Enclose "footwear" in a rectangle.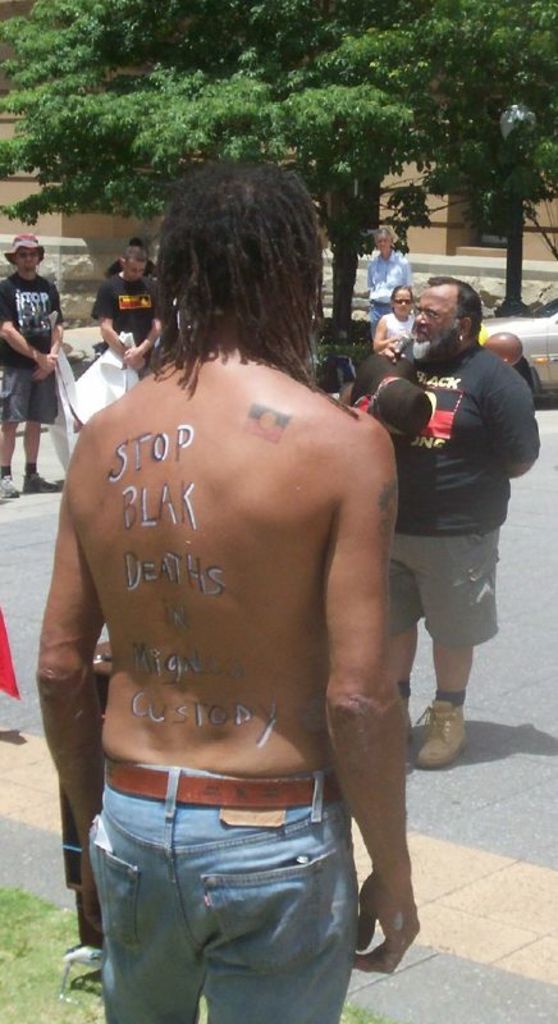
rect(29, 467, 64, 489).
